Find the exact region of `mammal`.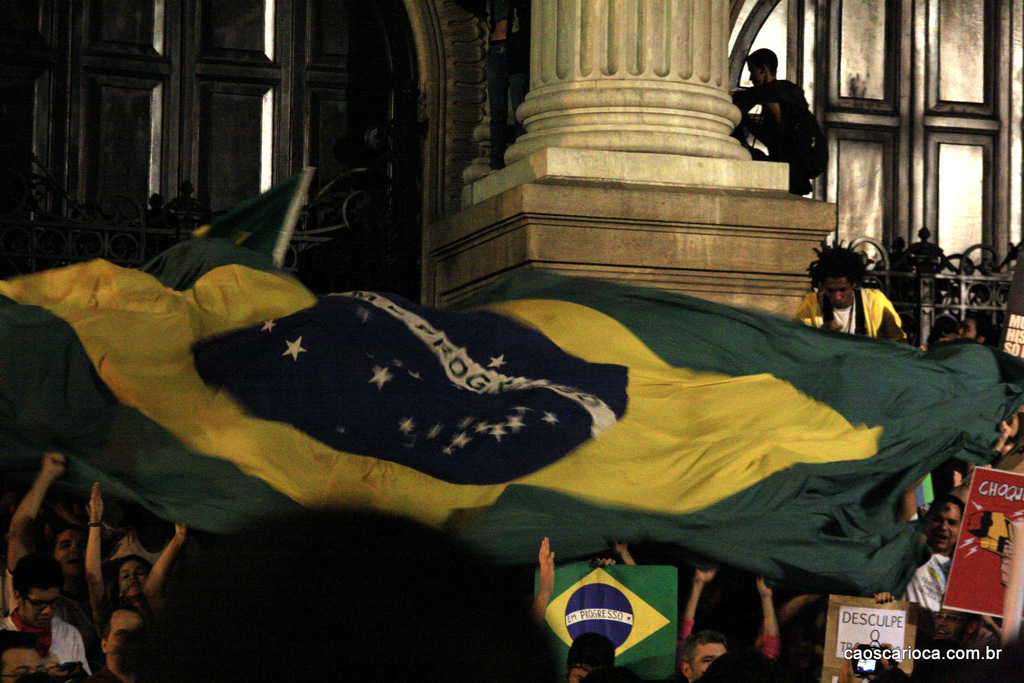
Exact region: l=950, t=310, r=1007, b=342.
